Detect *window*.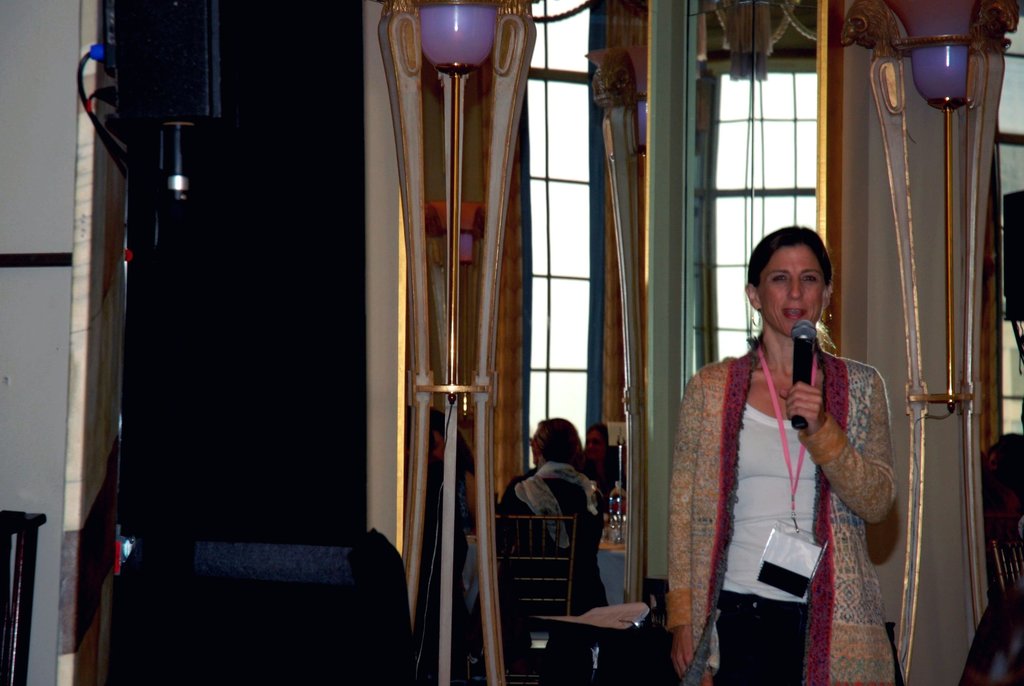
Detected at {"x1": 687, "y1": 2, "x2": 822, "y2": 379}.
